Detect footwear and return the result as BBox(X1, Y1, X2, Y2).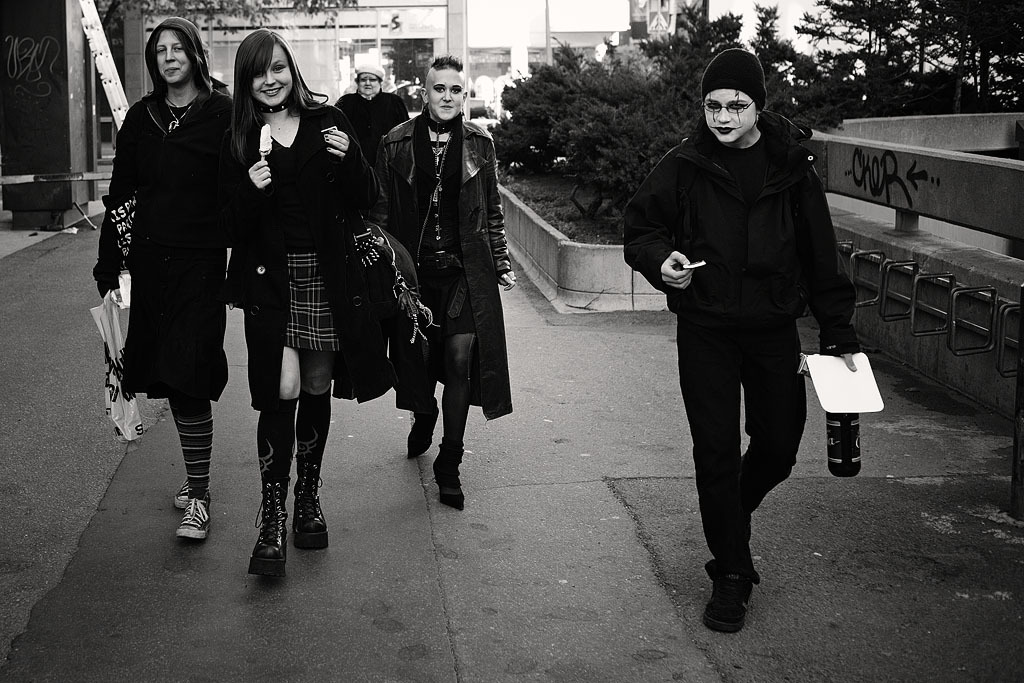
BBox(164, 479, 188, 510).
